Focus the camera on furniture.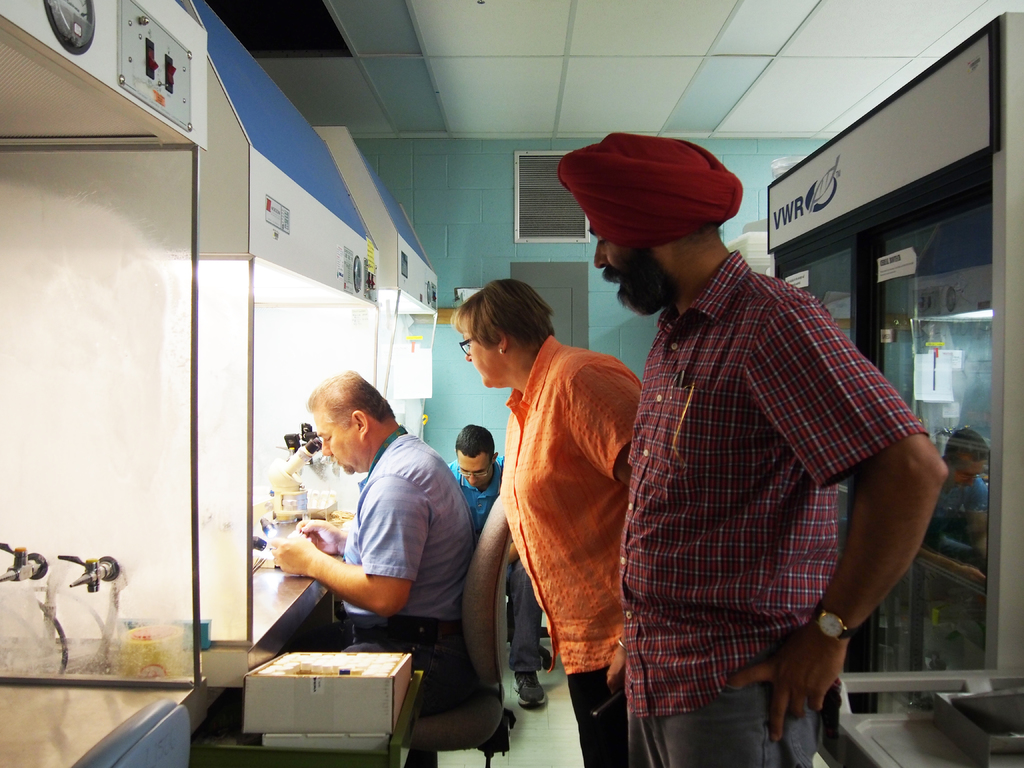
Focus region: left=401, top=494, right=518, bottom=767.
